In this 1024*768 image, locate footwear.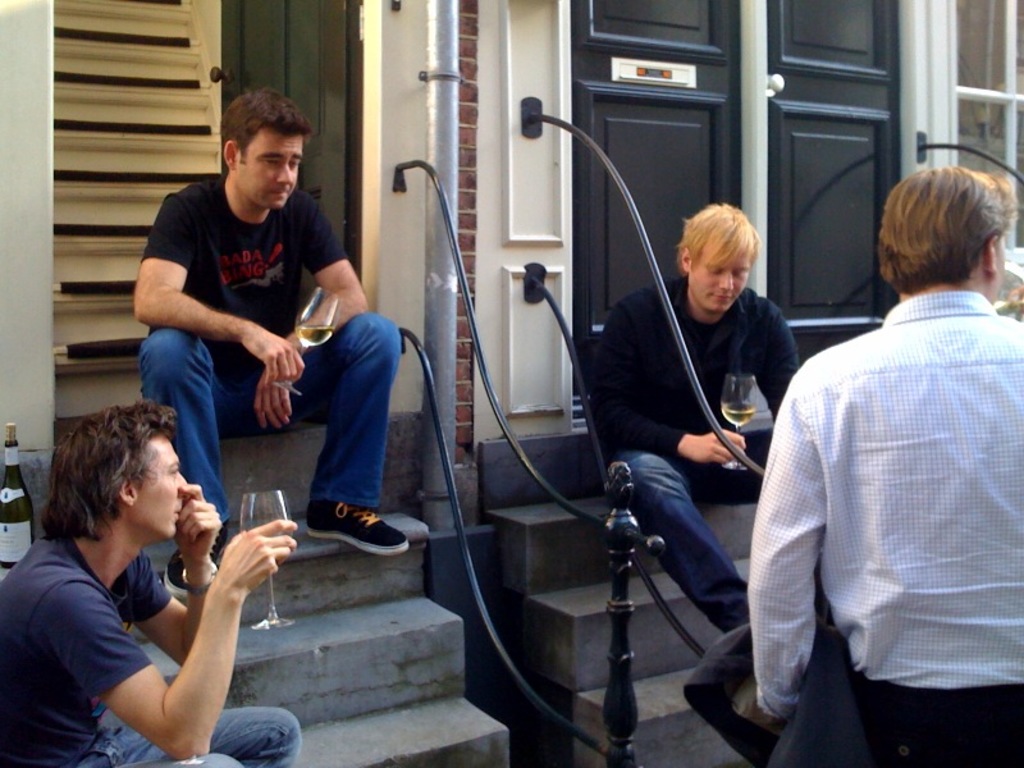
Bounding box: 306:504:406:554.
